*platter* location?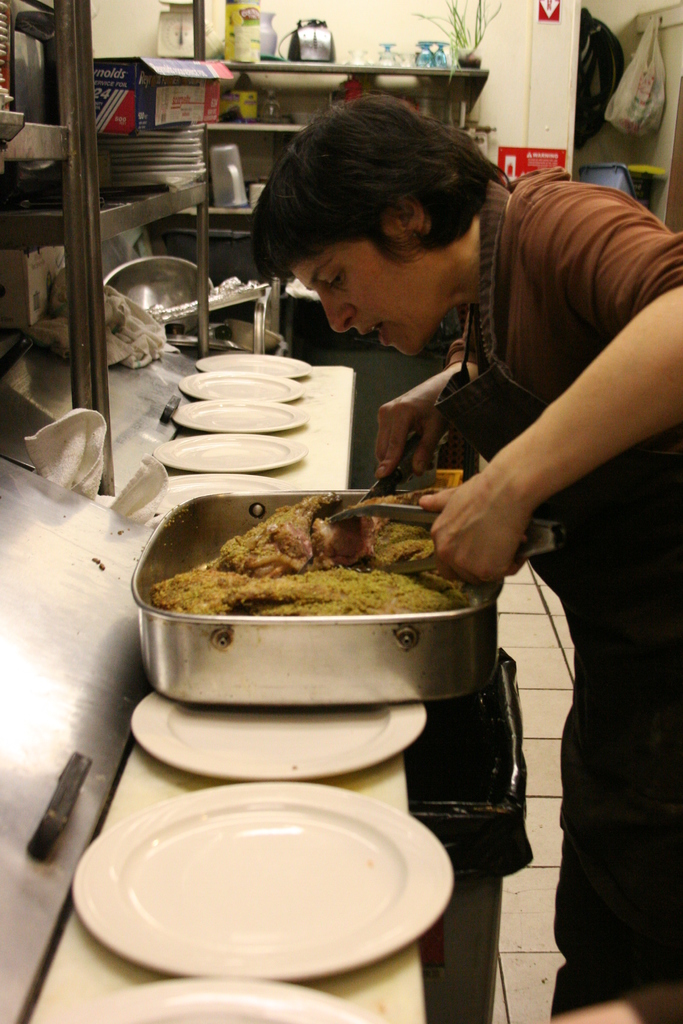
131,693,429,783
